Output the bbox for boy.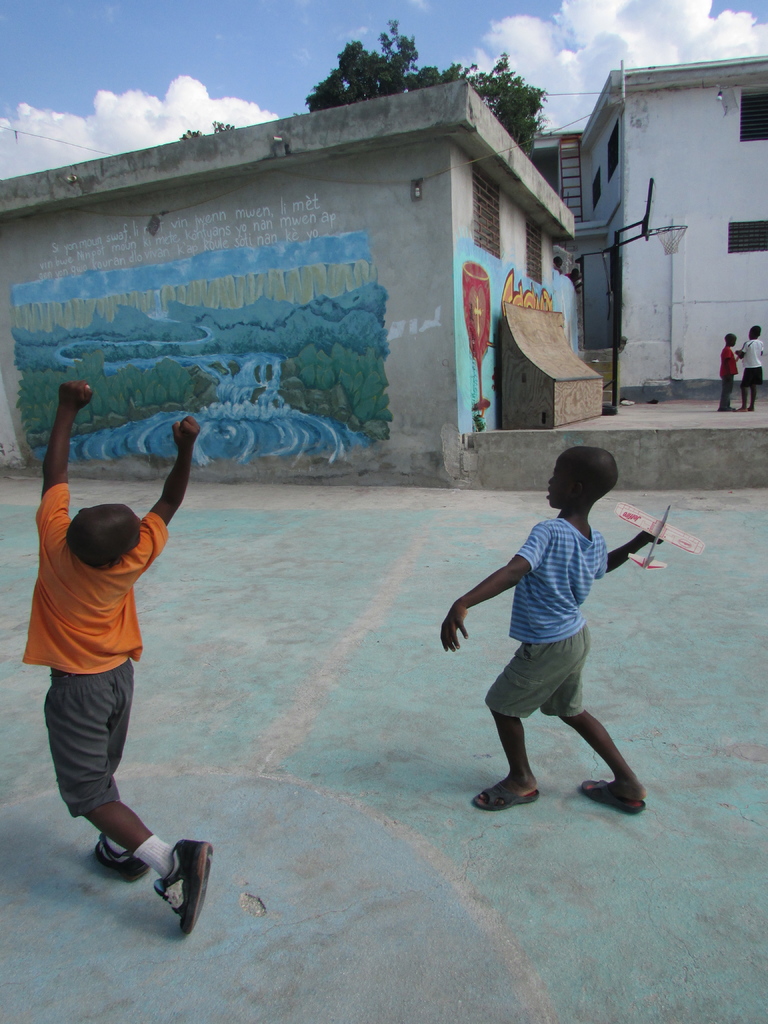
BBox(23, 383, 211, 941).
